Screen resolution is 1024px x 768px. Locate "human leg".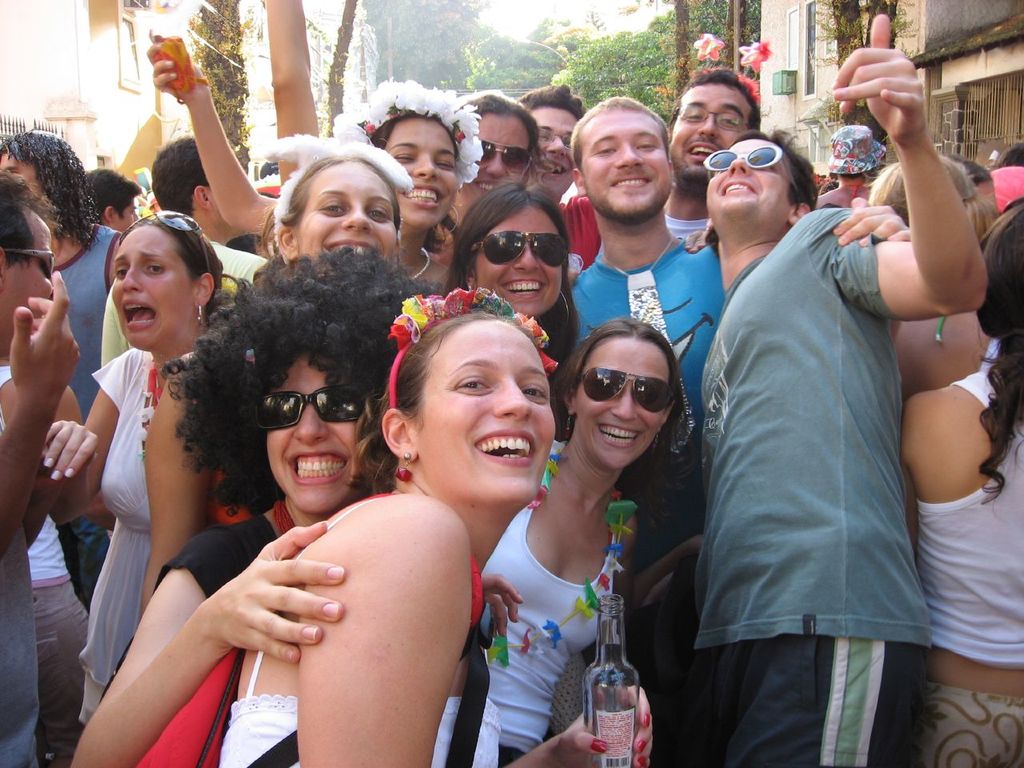
x1=706 y1=602 x2=915 y2=757.
